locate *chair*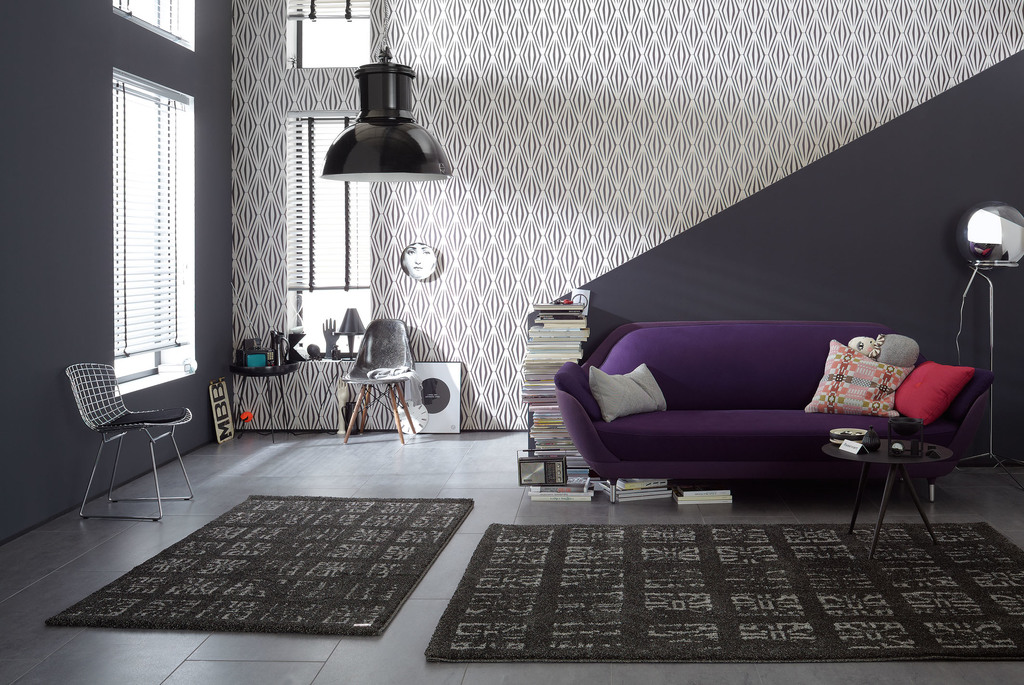
BBox(53, 363, 191, 547)
